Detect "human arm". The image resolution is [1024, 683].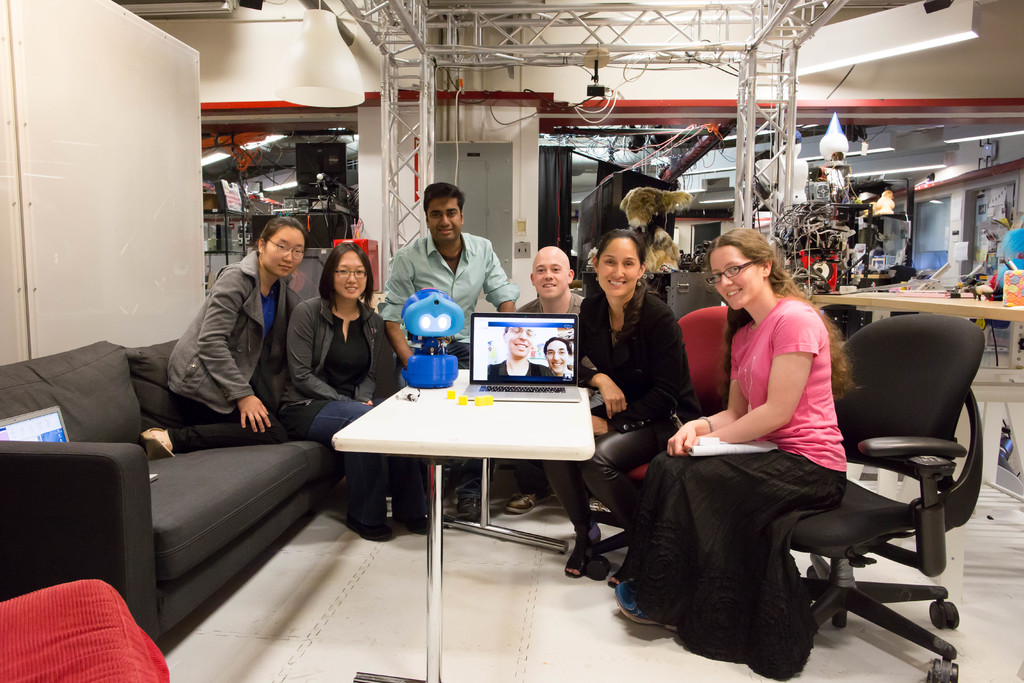
left=480, top=241, right=519, bottom=315.
